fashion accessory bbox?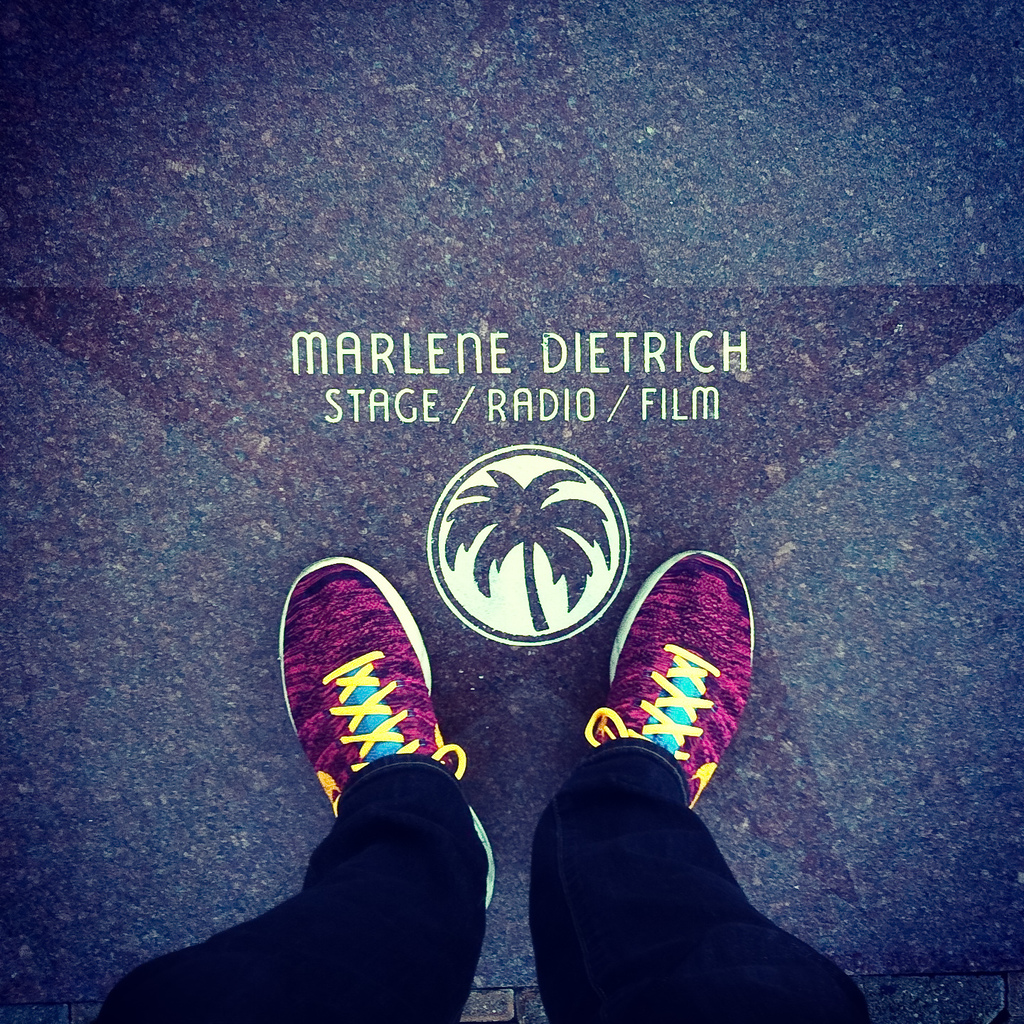
box(275, 549, 500, 903)
